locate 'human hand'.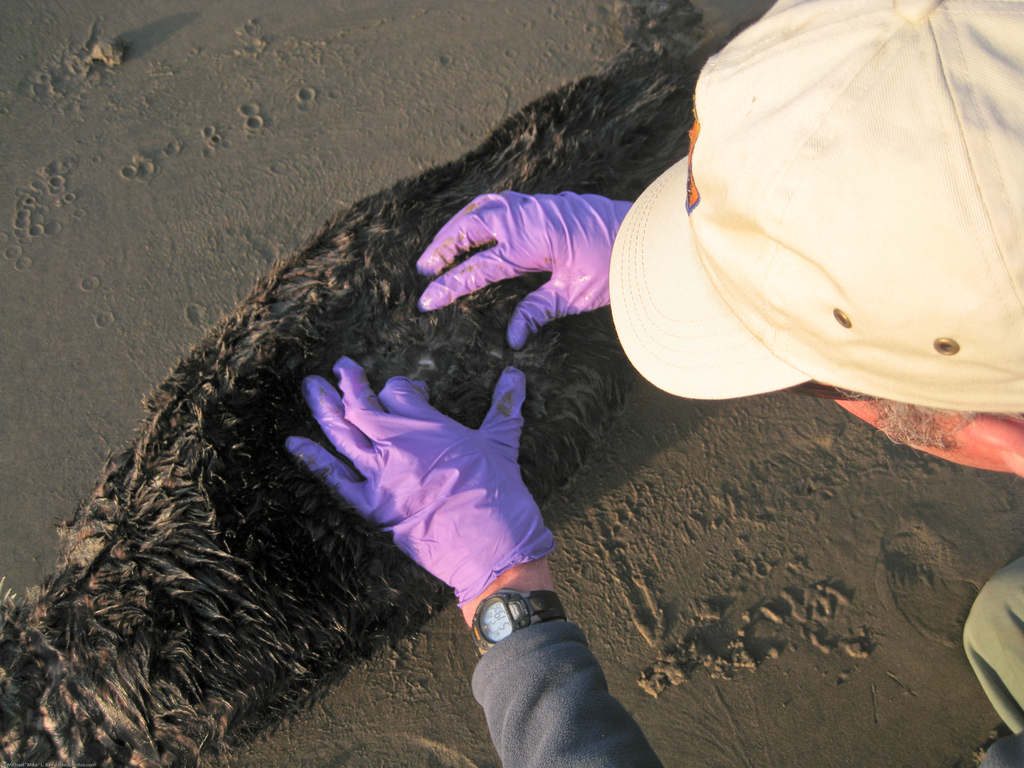
Bounding box: 415:188:637:353.
